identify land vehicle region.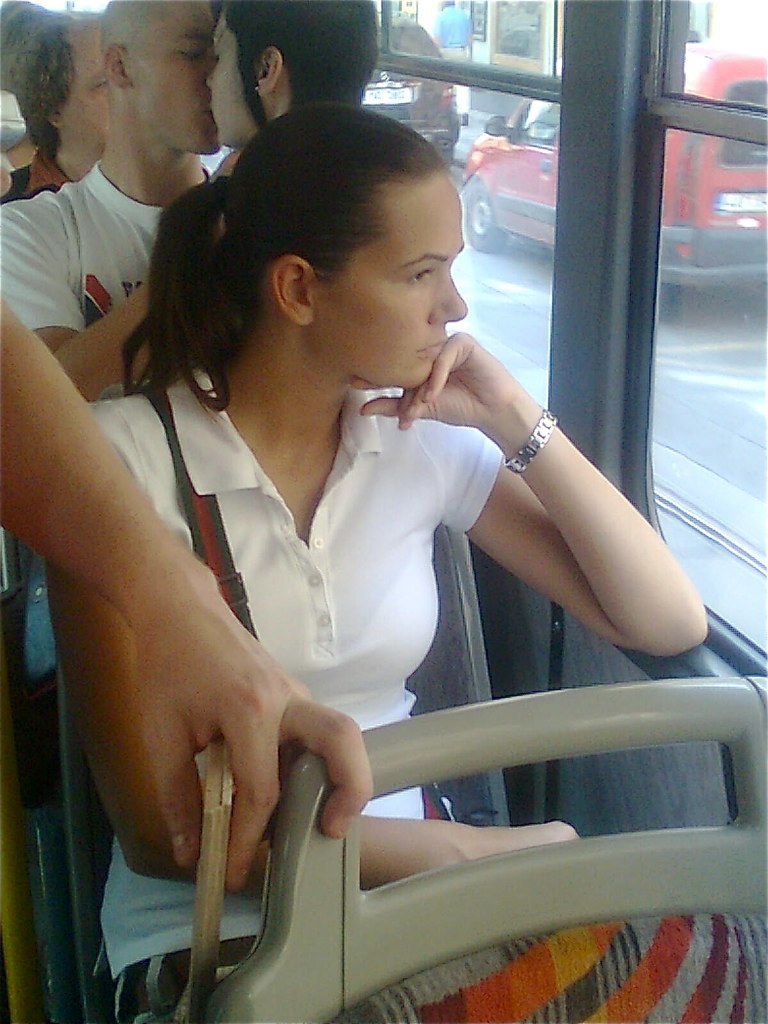
Region: locate(0, 154, 751, 976).
